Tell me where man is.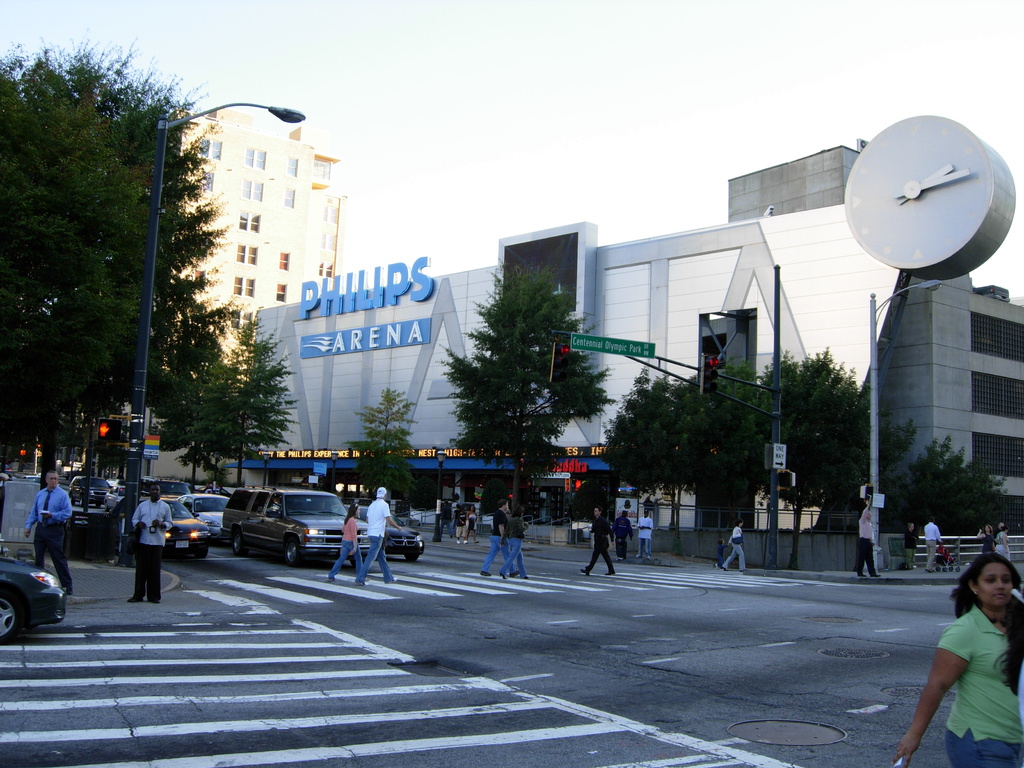
man is at <box>636,507,655,560</box>.
